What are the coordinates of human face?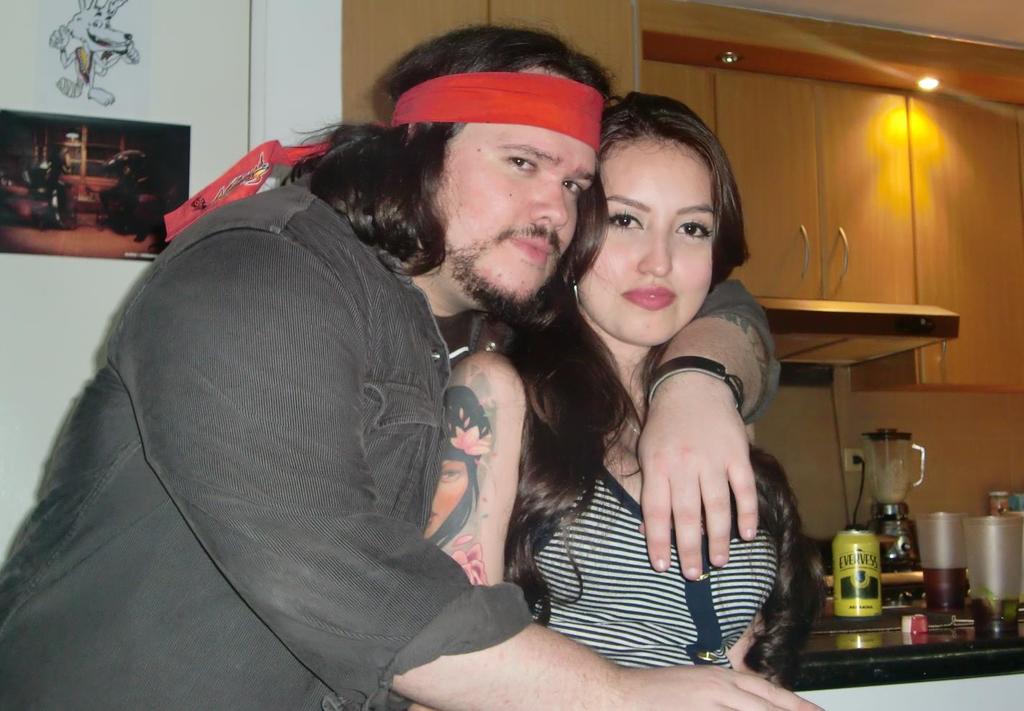
rect(428, 62, 597, 296).
